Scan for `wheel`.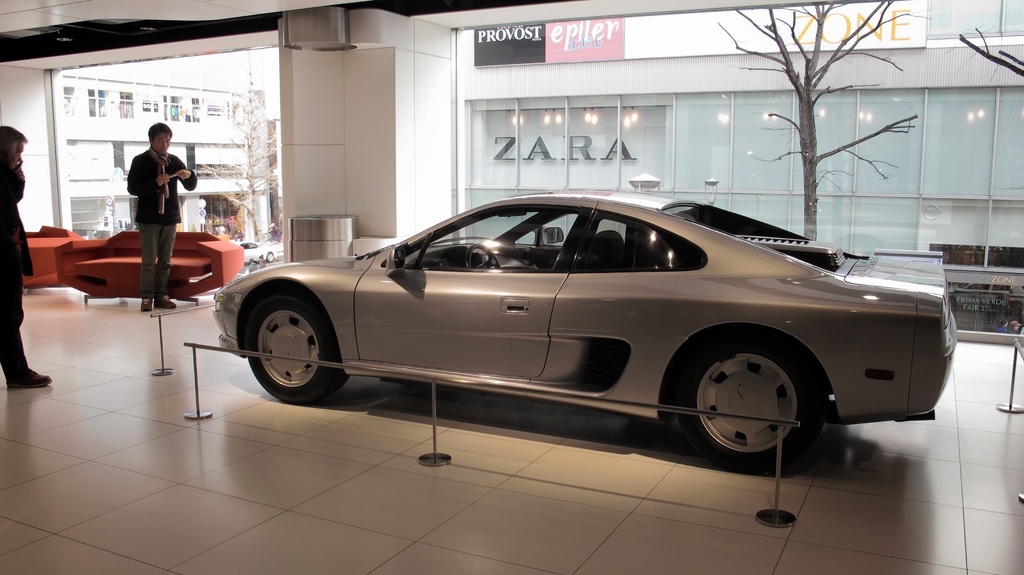
Scan result: (671, 335, 822, 470).
